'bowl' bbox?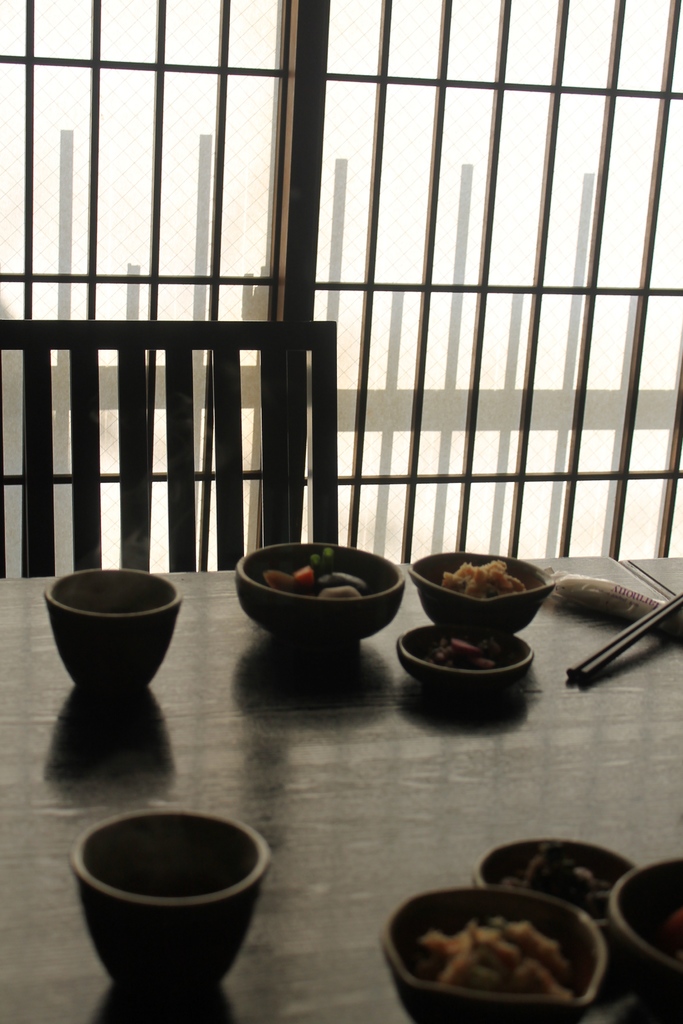
rect(607, 856, 682, 984)
